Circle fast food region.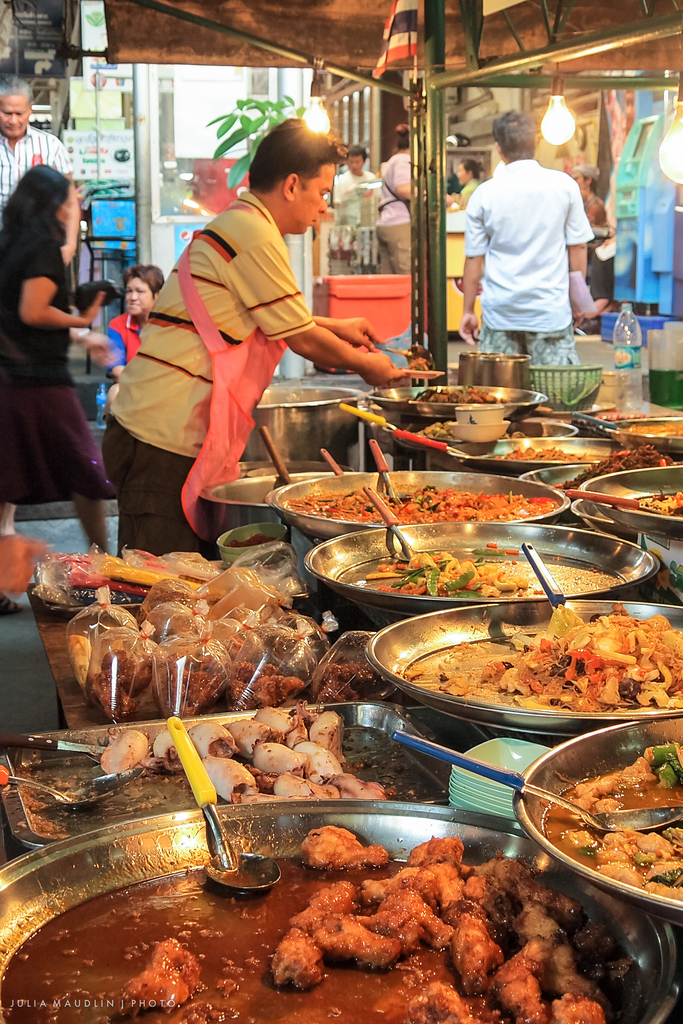
Region: 415:387:506:399.
